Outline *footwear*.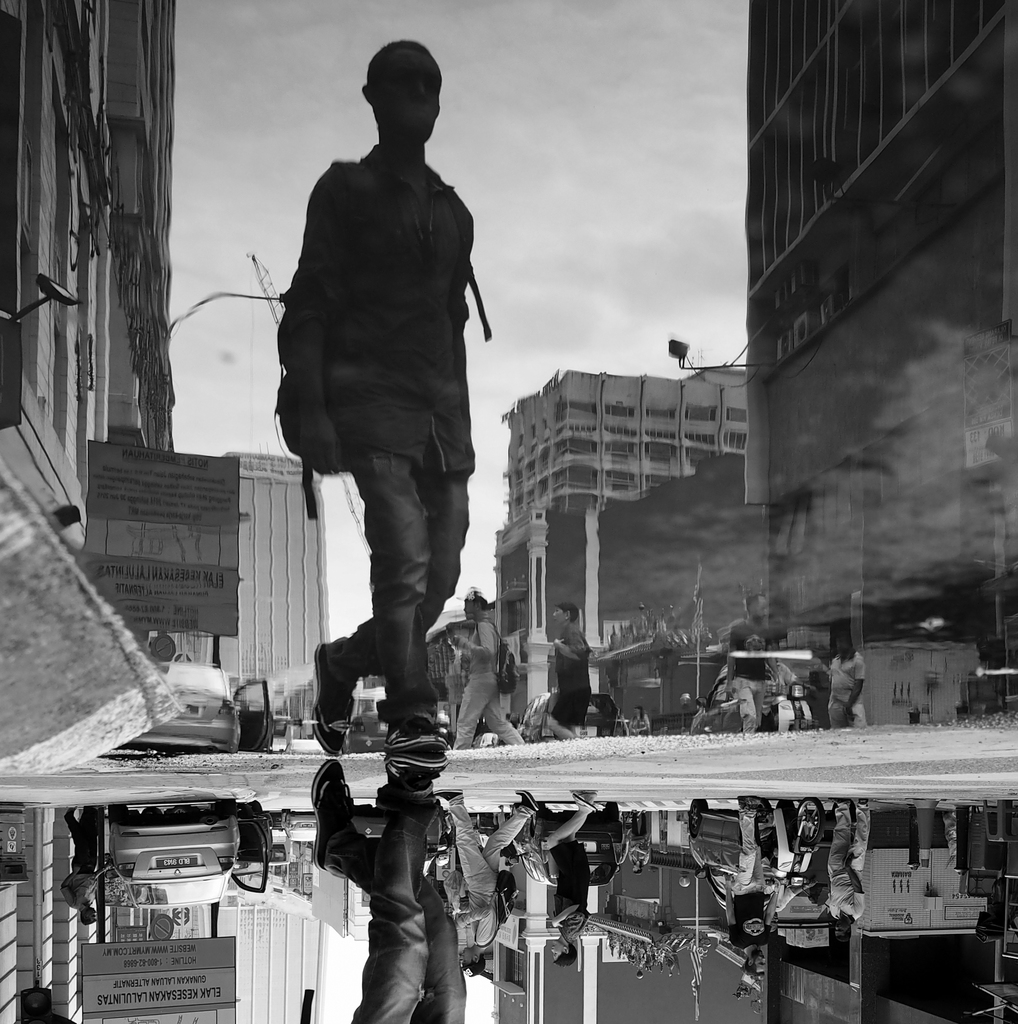
Outline: (383, 721, 442, 753).
